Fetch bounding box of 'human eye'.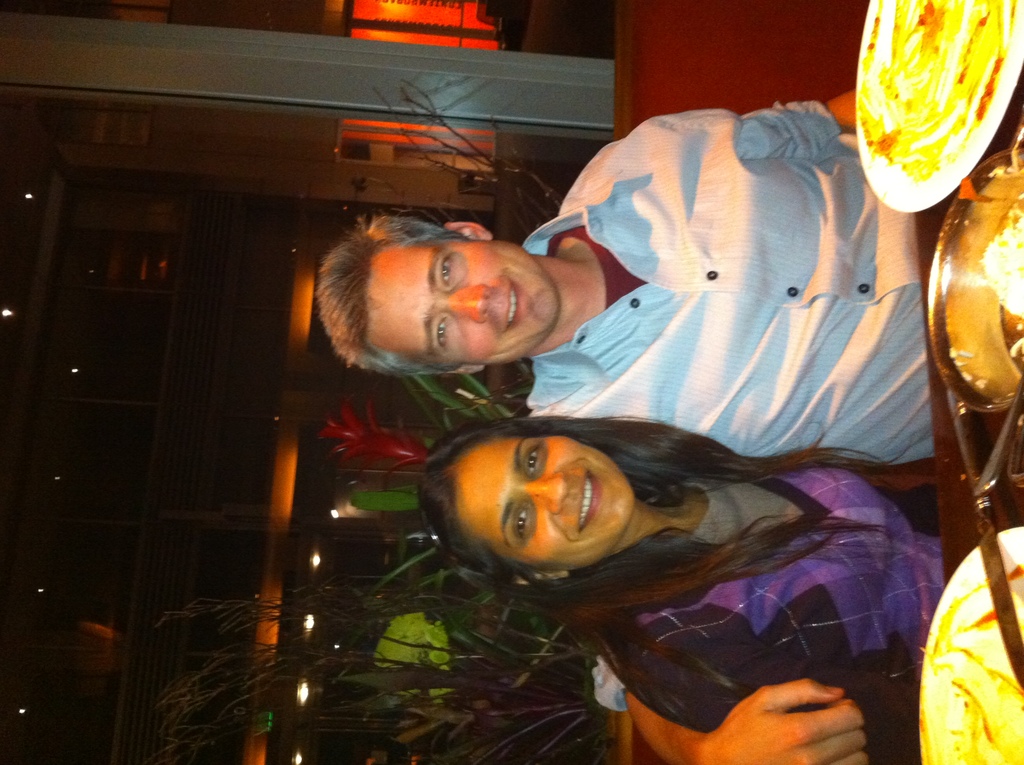
Bbox: select_region(433, 250, 454, 287).
